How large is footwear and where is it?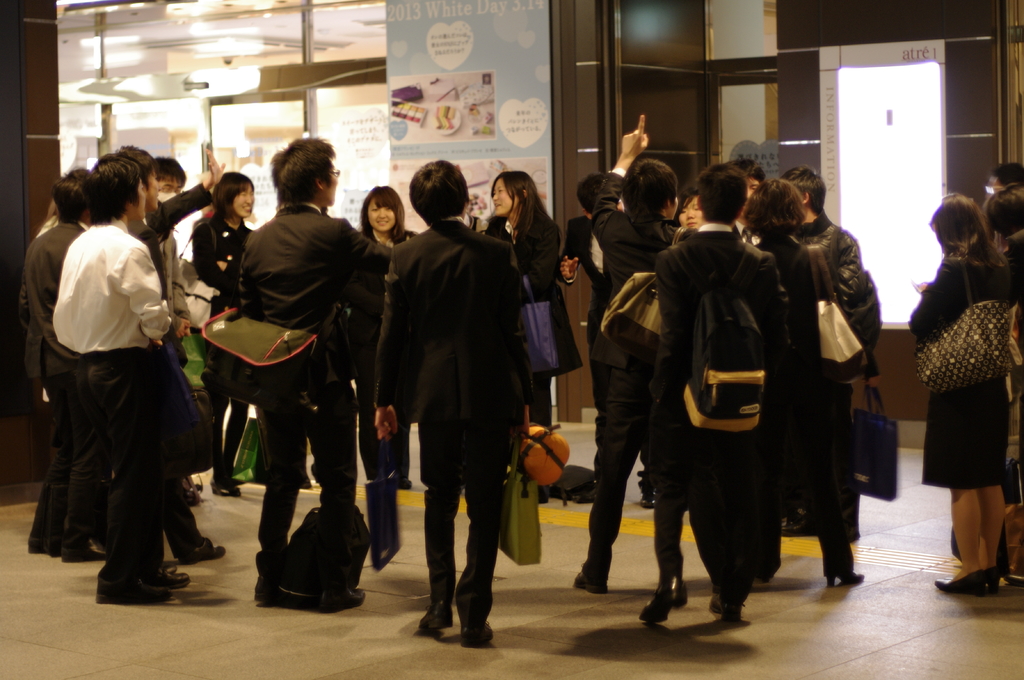
Bounding box: x1=463, y1=617, x2=496, y2=647.
